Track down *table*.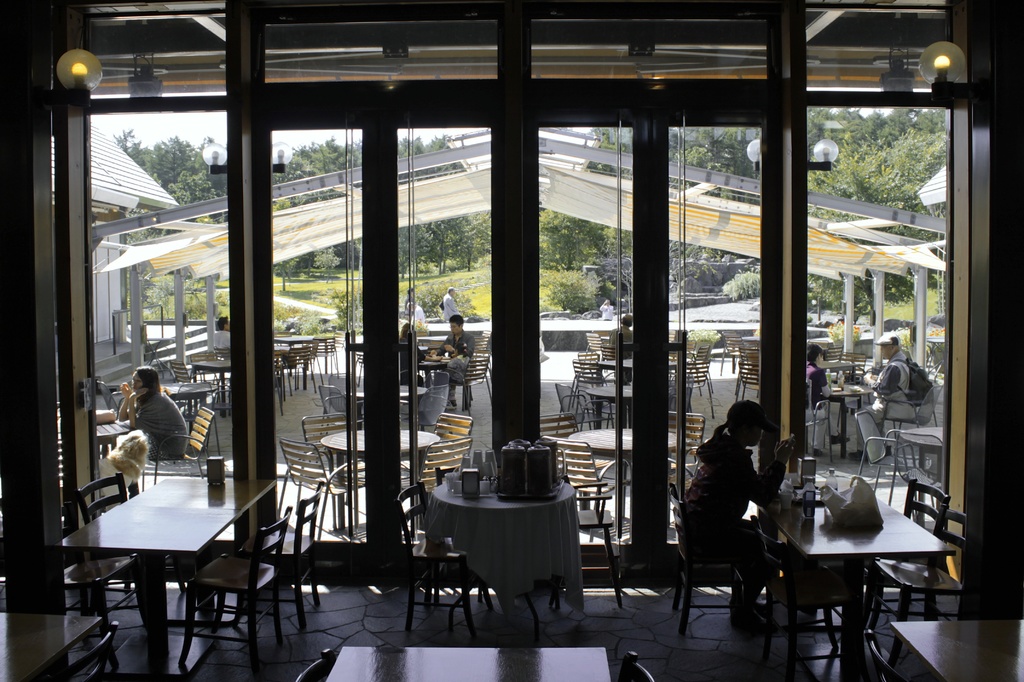
Tracked to <region>148, 382, 225, 441</region>.
